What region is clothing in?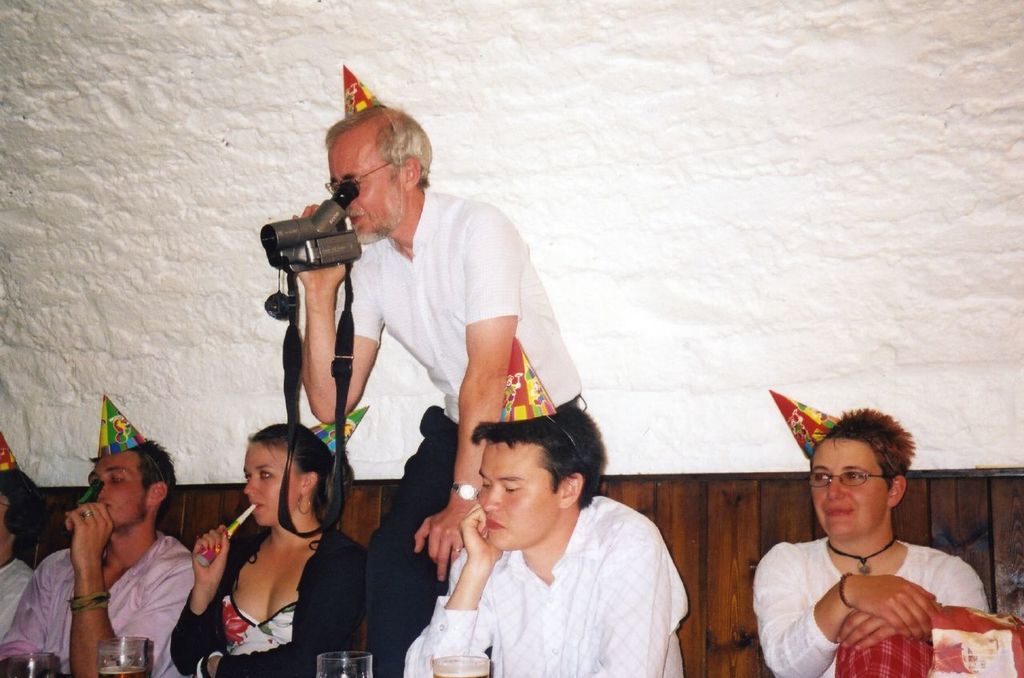
bbox=[0, 529, 198, 677].
